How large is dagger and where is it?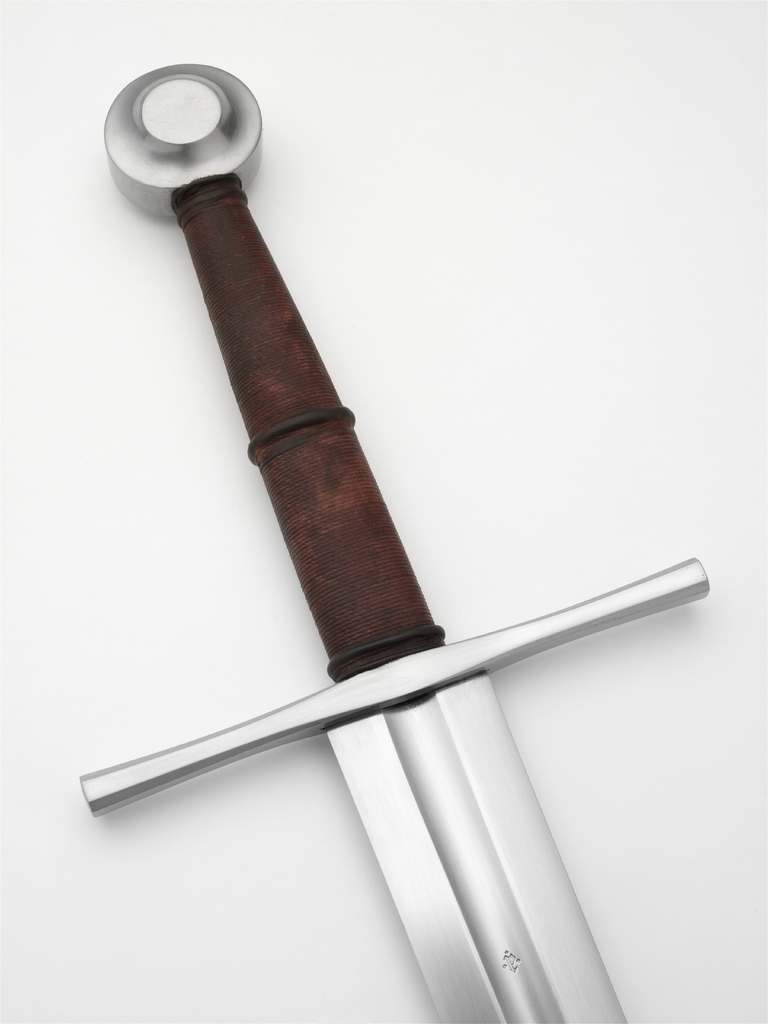
Bounding box: Rect(77, 60, 712, 1023).
